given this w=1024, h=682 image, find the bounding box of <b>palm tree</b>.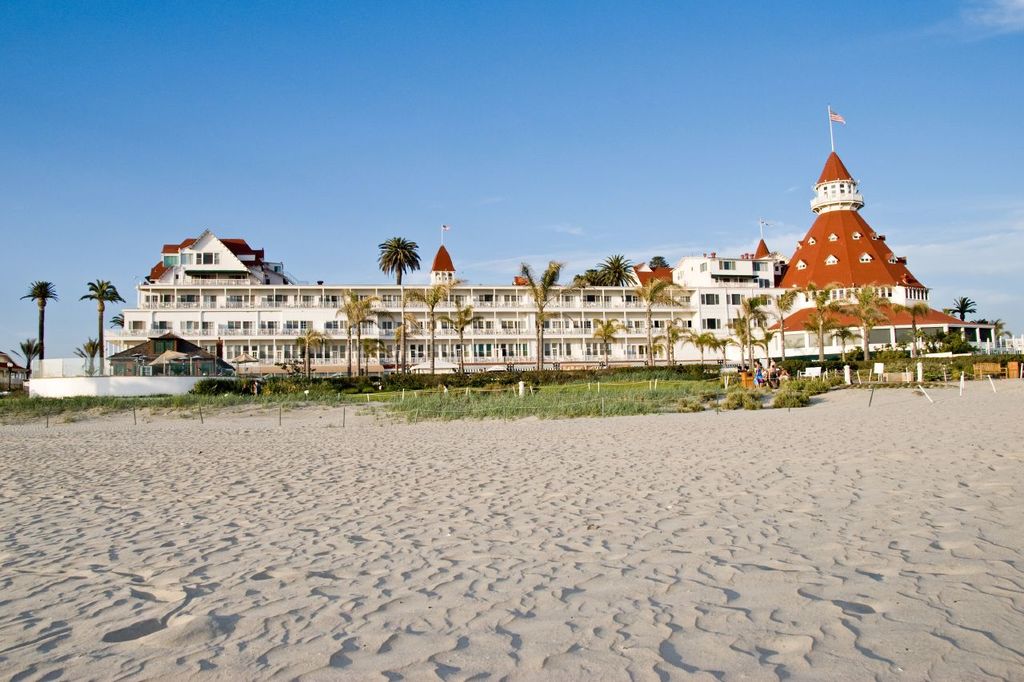
locate(373, 229, 423, 288).
